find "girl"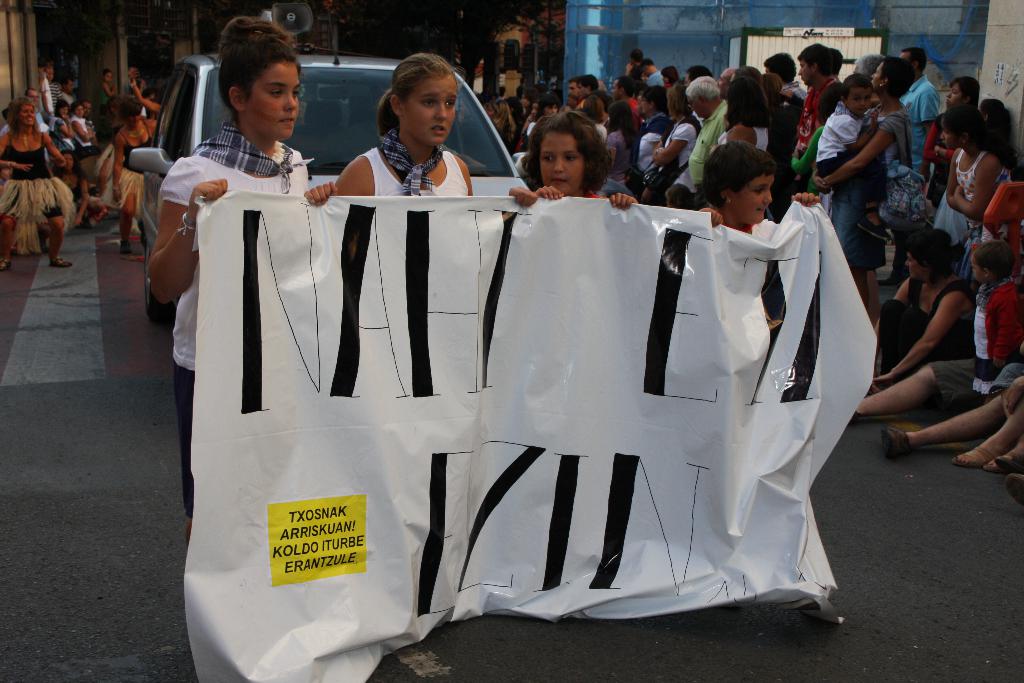
{"left": 520, "top": 86, "right": 541, "bottom": 132}
